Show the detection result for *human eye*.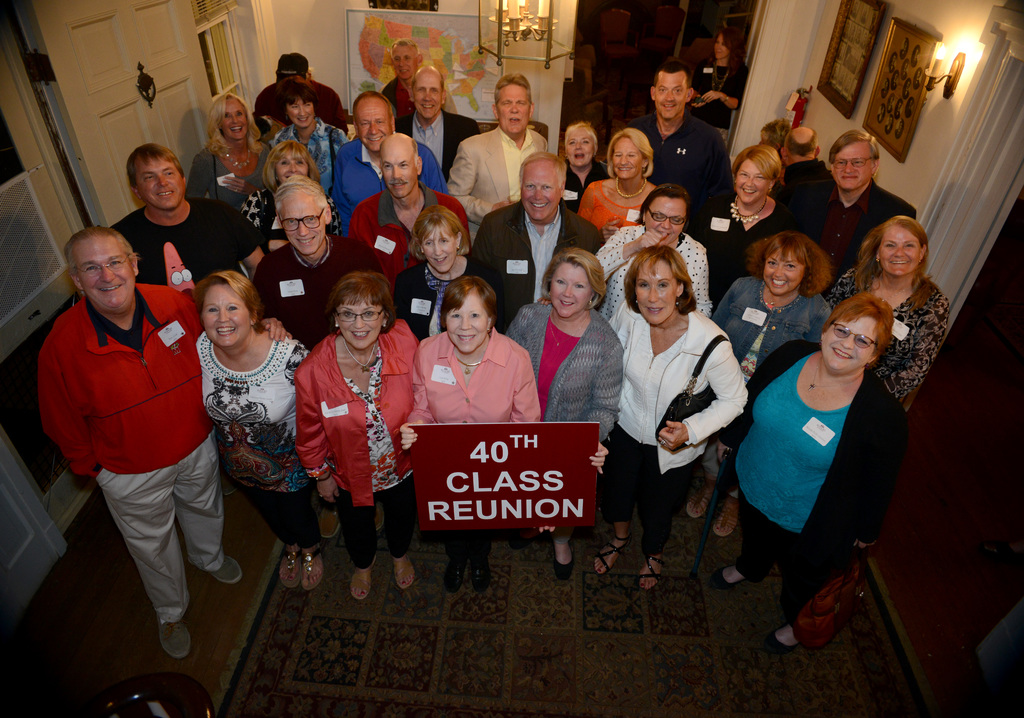
[x1=85, y1=263, x2=100, y2=272].
